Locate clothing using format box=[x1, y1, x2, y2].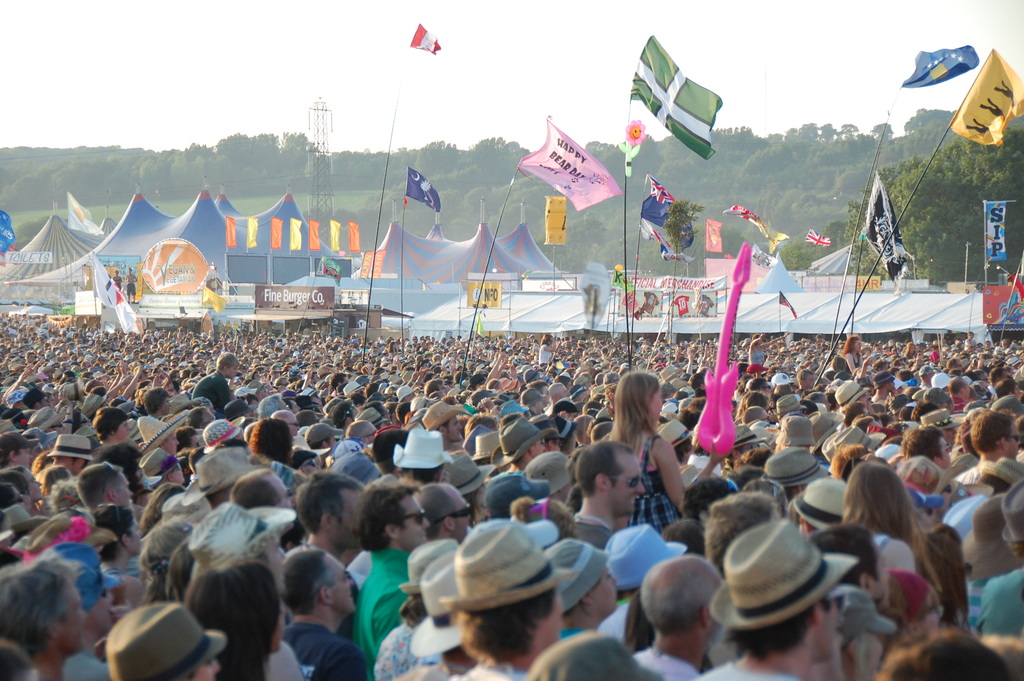
box=[872, 530, 894, 549].
